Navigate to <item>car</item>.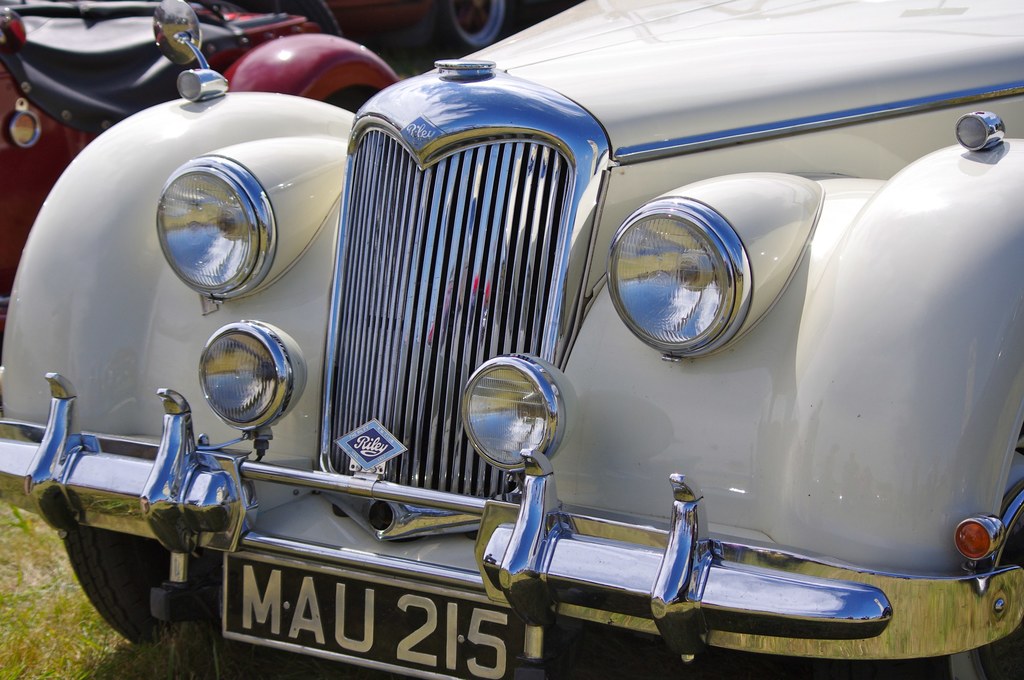
Navigation target: (x1=0, y1=0, x2=1023, y2=679).
